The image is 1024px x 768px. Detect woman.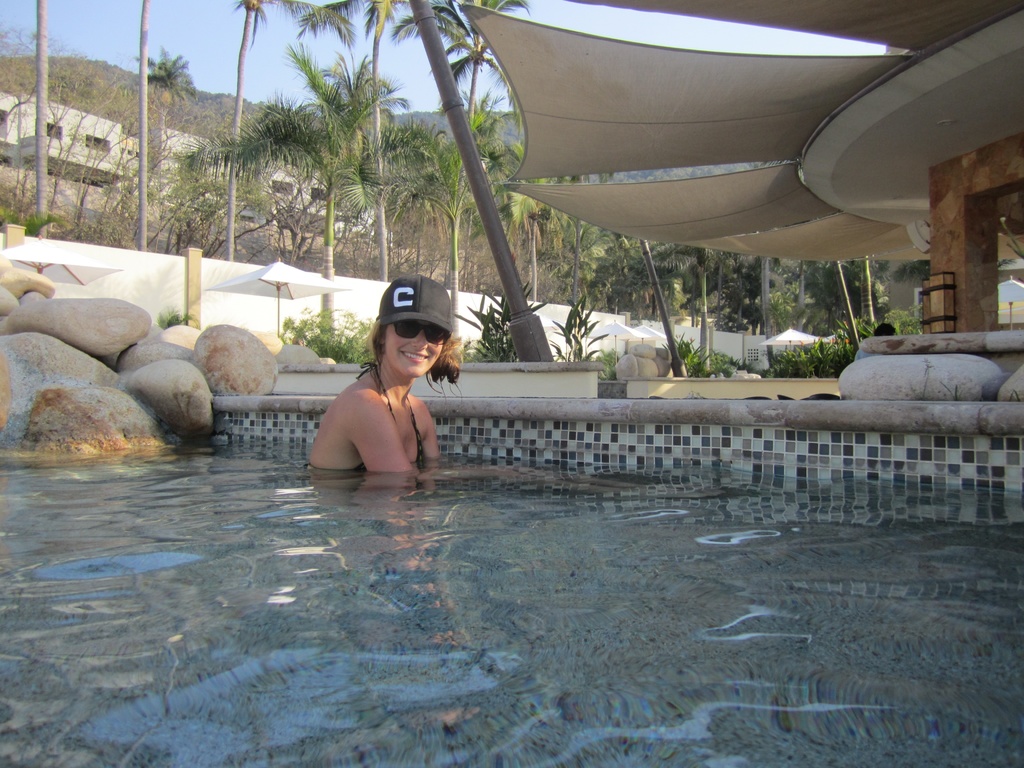
Detection: crop(301, 292, 465, 492).
